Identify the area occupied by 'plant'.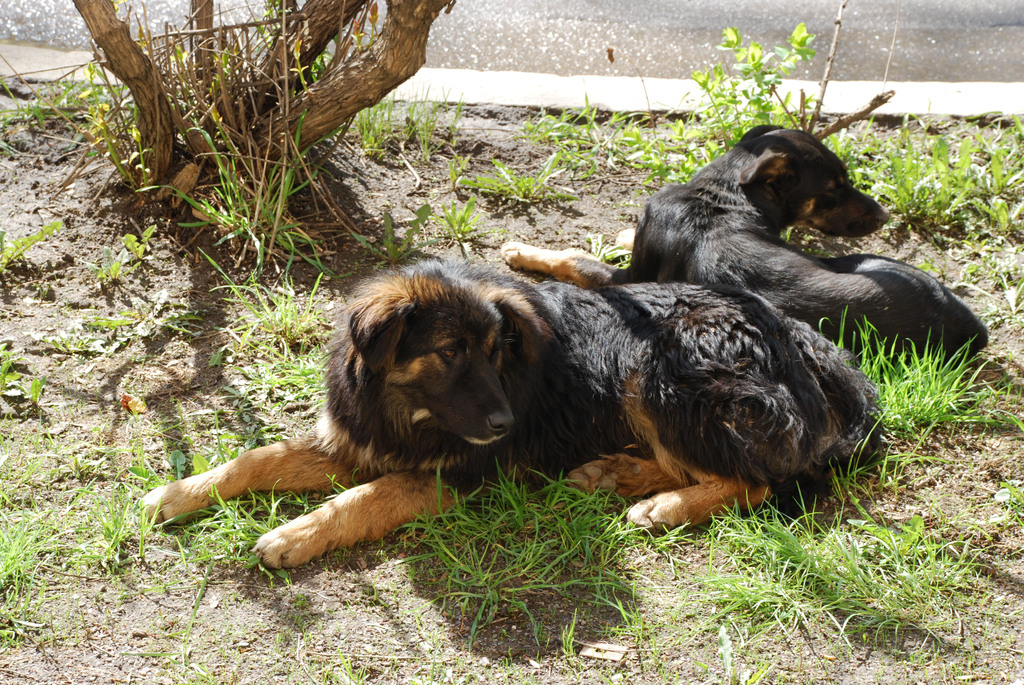
Area: detection(1002, 260, 1023, 313).
